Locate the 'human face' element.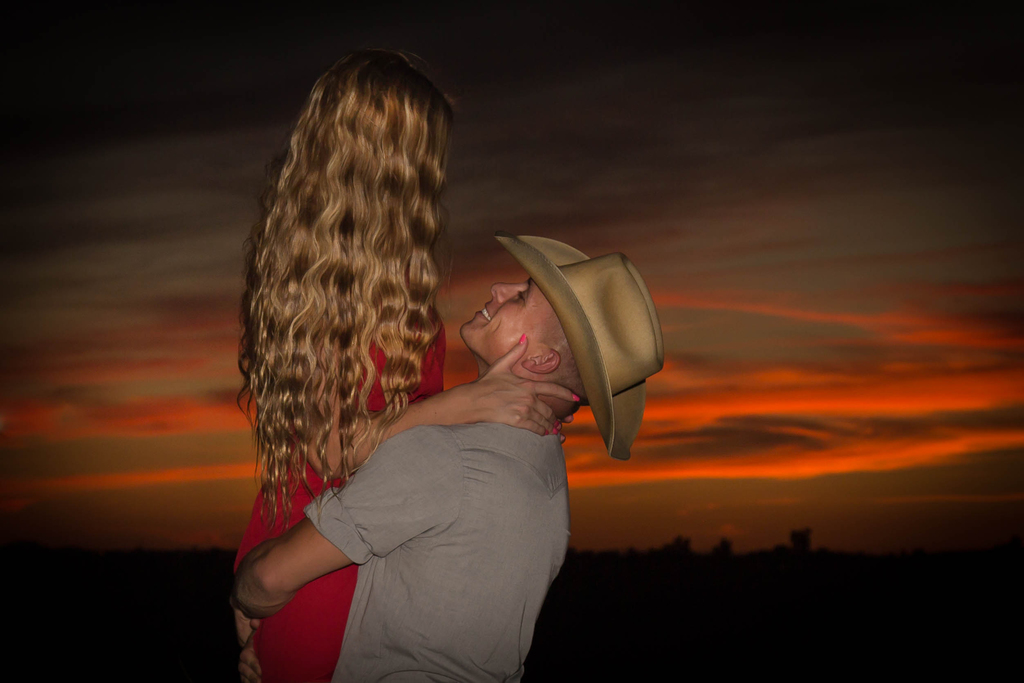
Element bbox: Rect(458, 279, 536, 347).
